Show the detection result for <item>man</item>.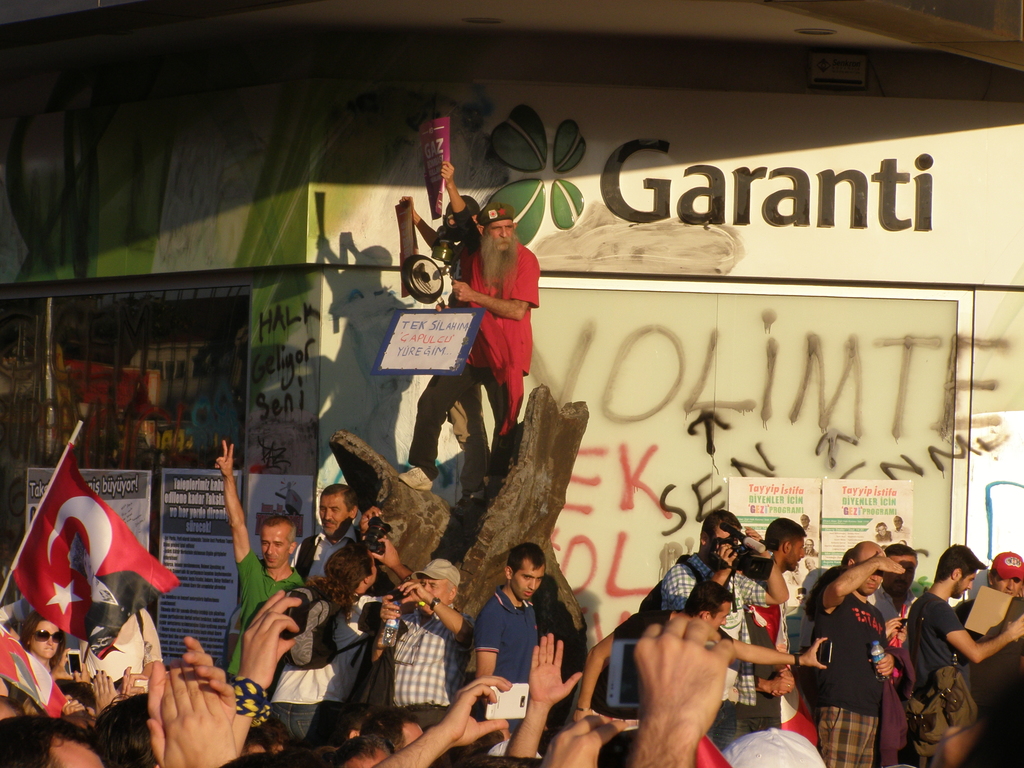
(653,506,792,748).
